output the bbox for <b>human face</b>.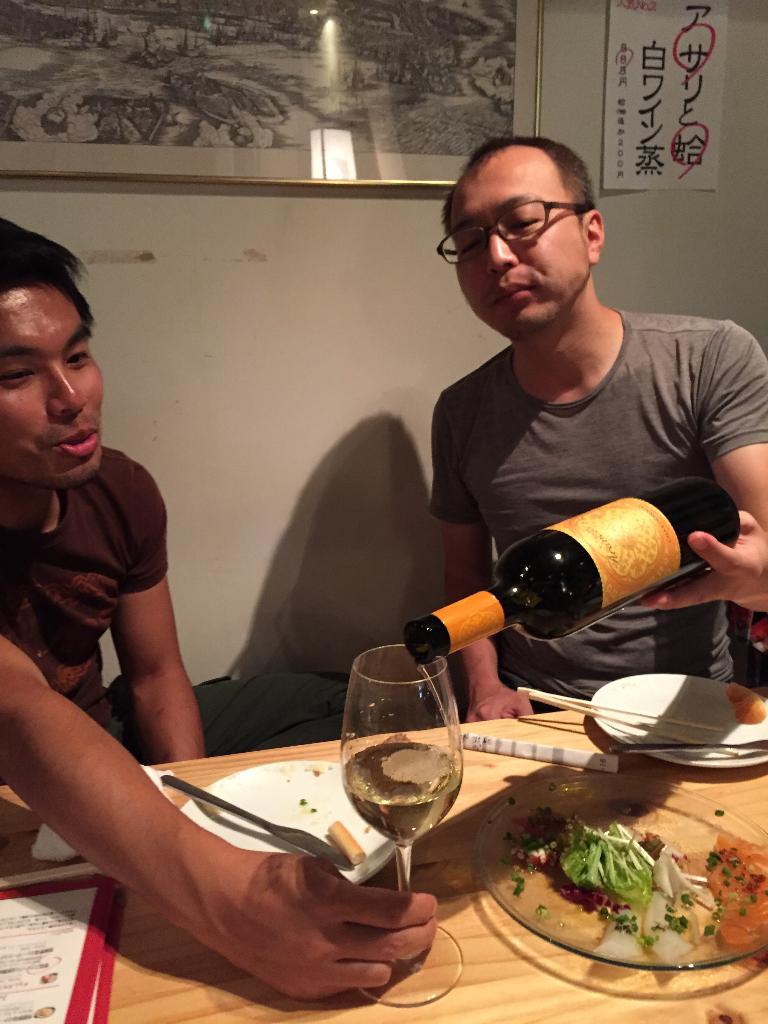
(0, 290, 107, 479).
